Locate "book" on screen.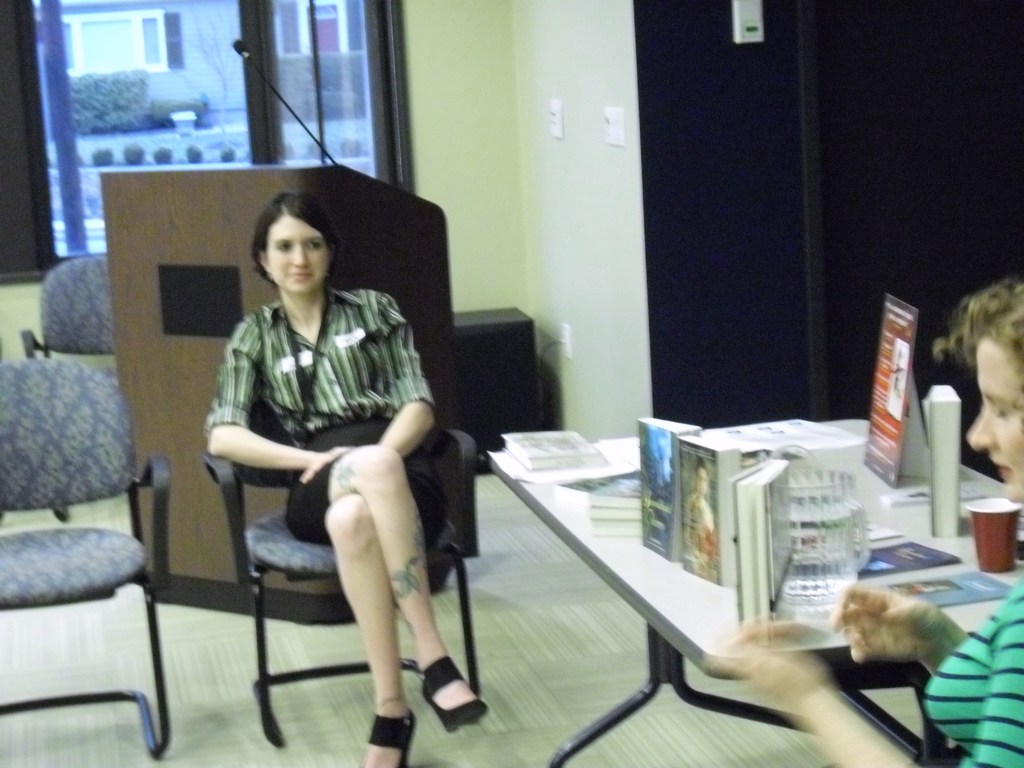
On screen at {"x1": 498, "y1": 430, "x2": 611, "y2": 471}.
